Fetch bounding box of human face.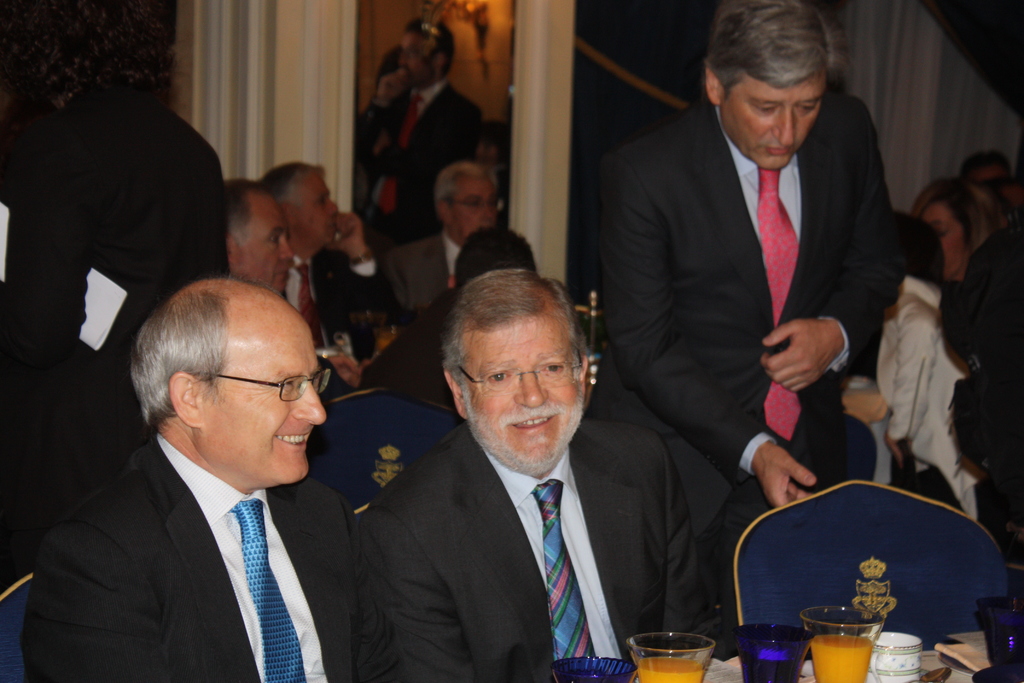
Bbox: [x1=461, y1=318, x2=584, y2=472].
